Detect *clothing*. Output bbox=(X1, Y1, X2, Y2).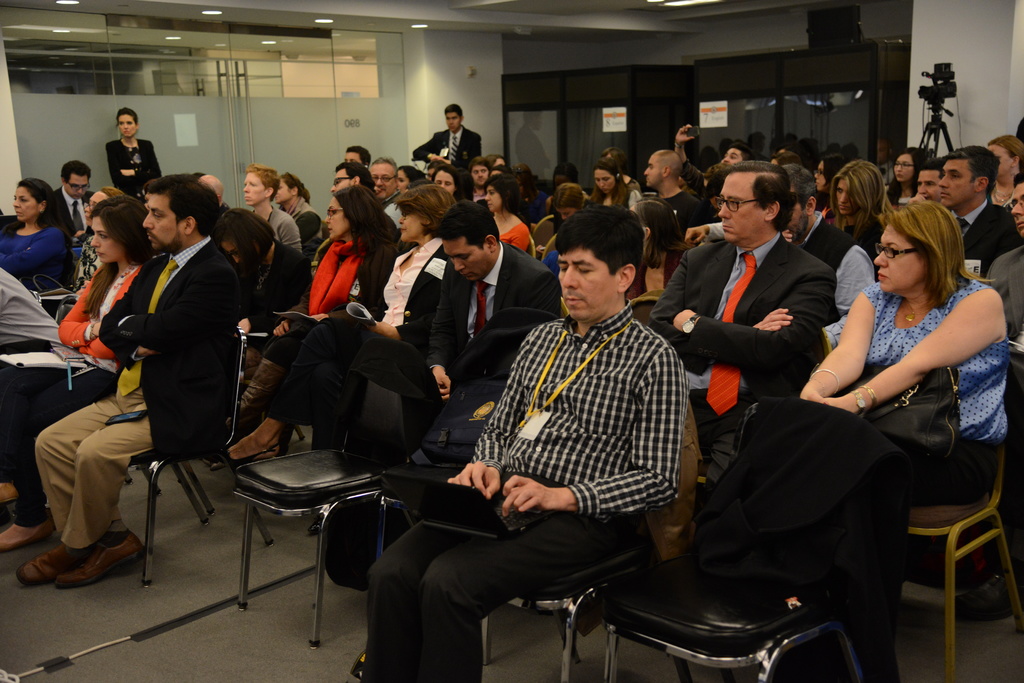
bbox=(0, 269, 61, 441).
